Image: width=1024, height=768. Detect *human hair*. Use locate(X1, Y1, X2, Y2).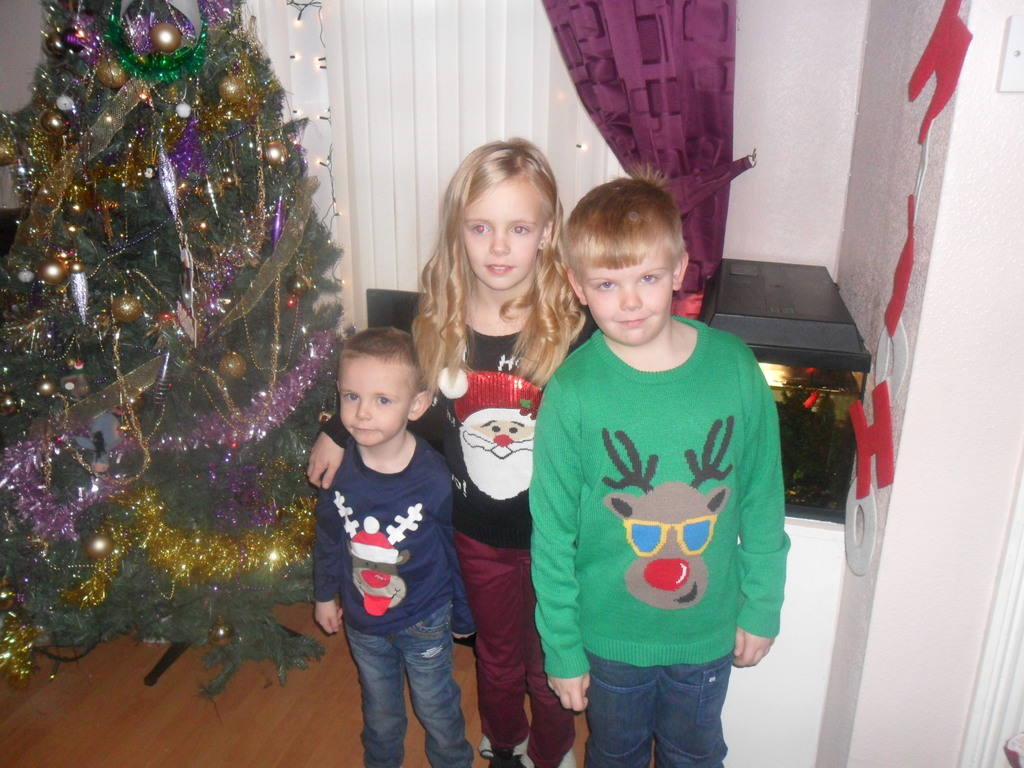
locate(335, 329, 432, 413).
